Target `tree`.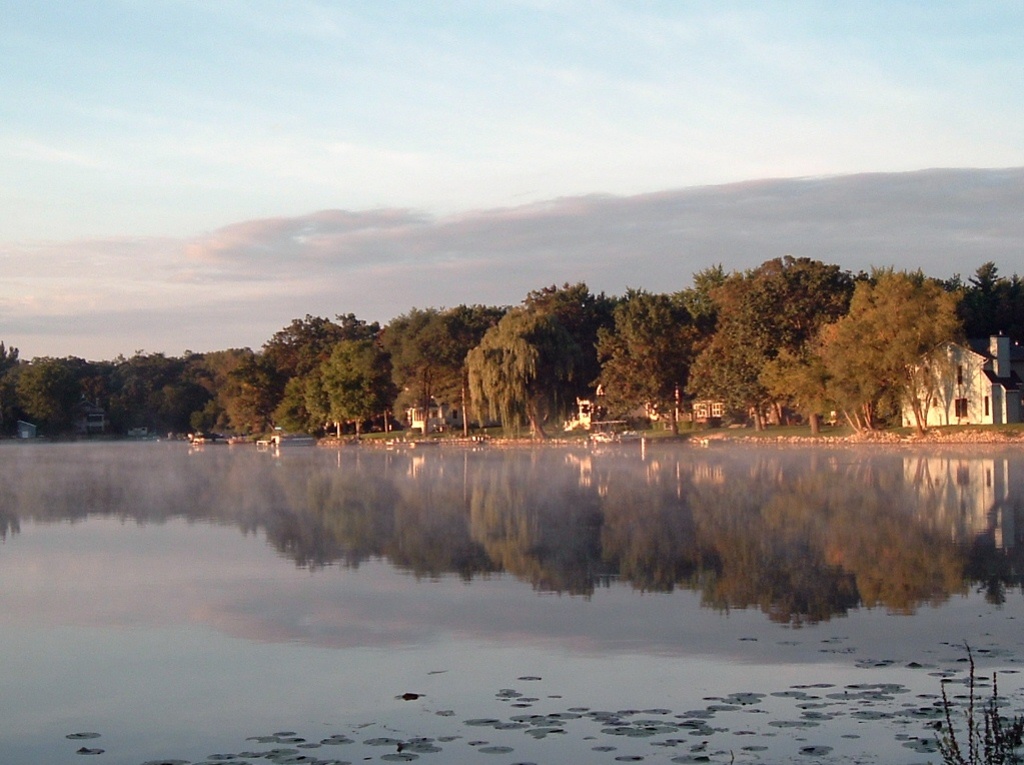
Target region: 969,261,1023,386.
